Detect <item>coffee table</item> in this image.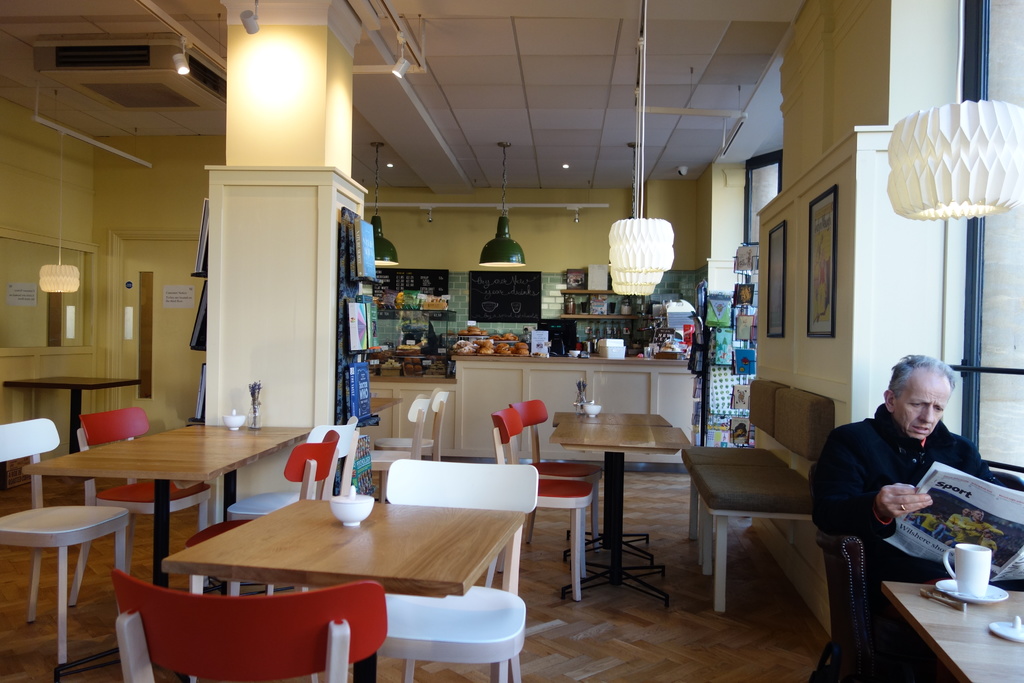
Detection: {"left": 154, "top": 493, "right": 524, "bottom": 682}.
